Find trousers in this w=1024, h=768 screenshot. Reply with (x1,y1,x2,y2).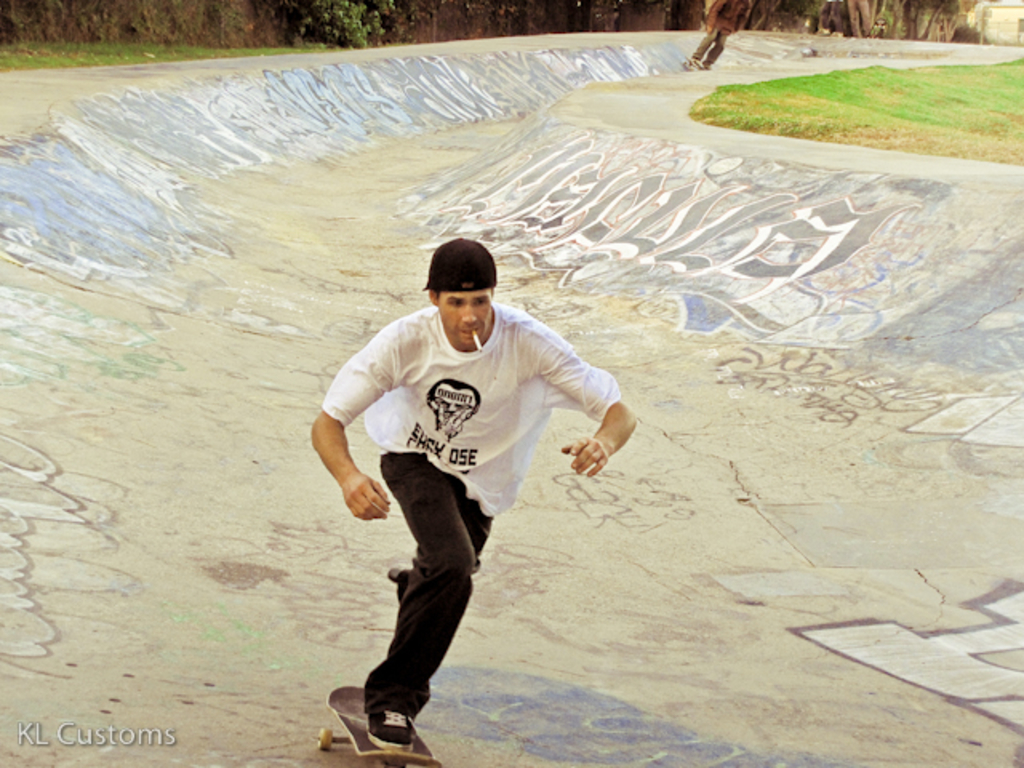
(344,490,518,707).
